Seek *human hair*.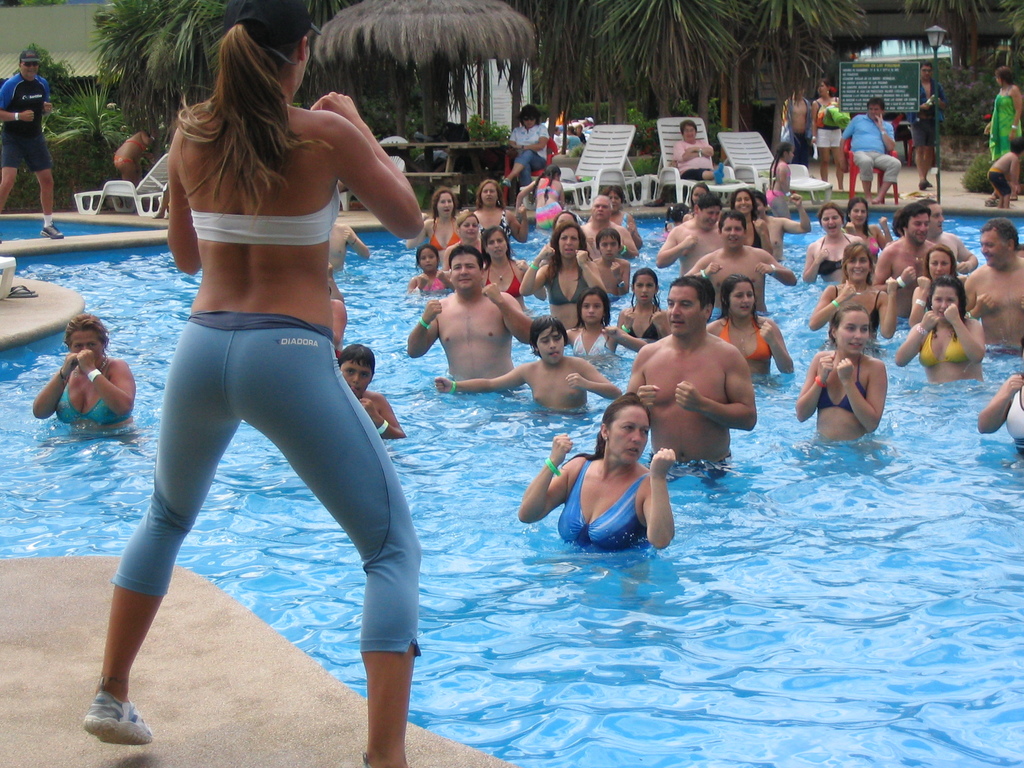
crop(731, 190, 755, 210).
